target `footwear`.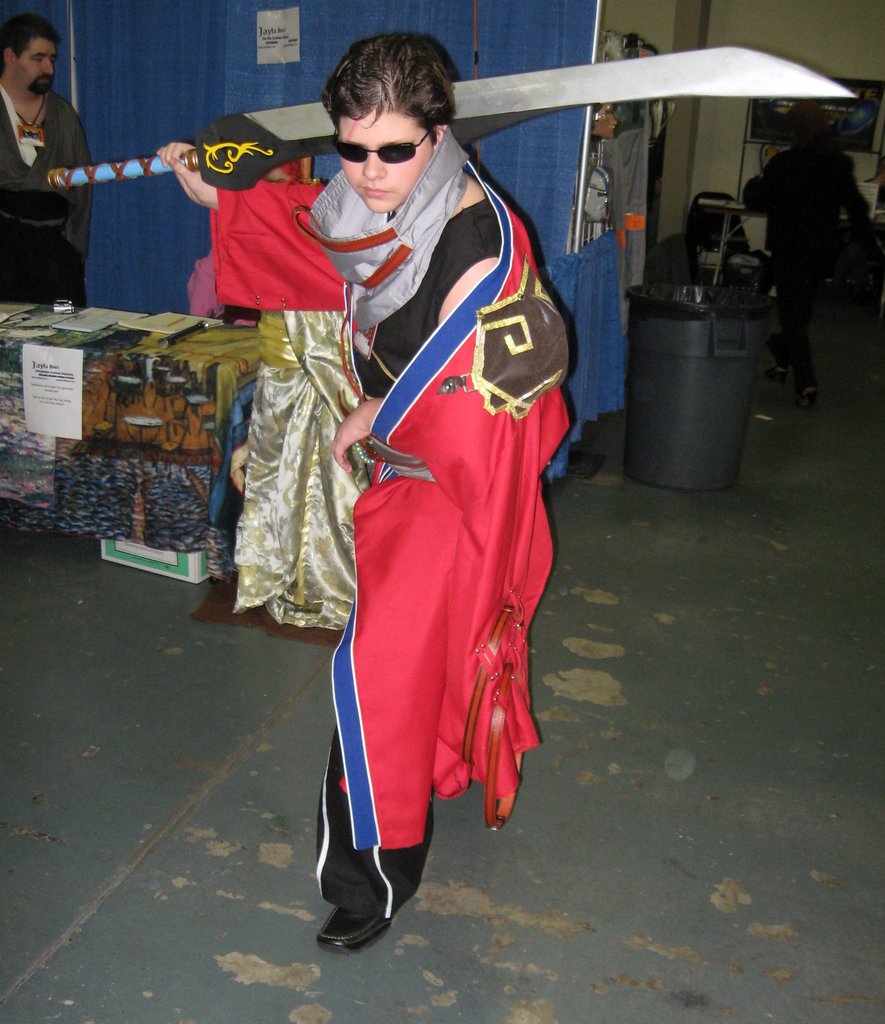
Target region: [311,906,389,954].
